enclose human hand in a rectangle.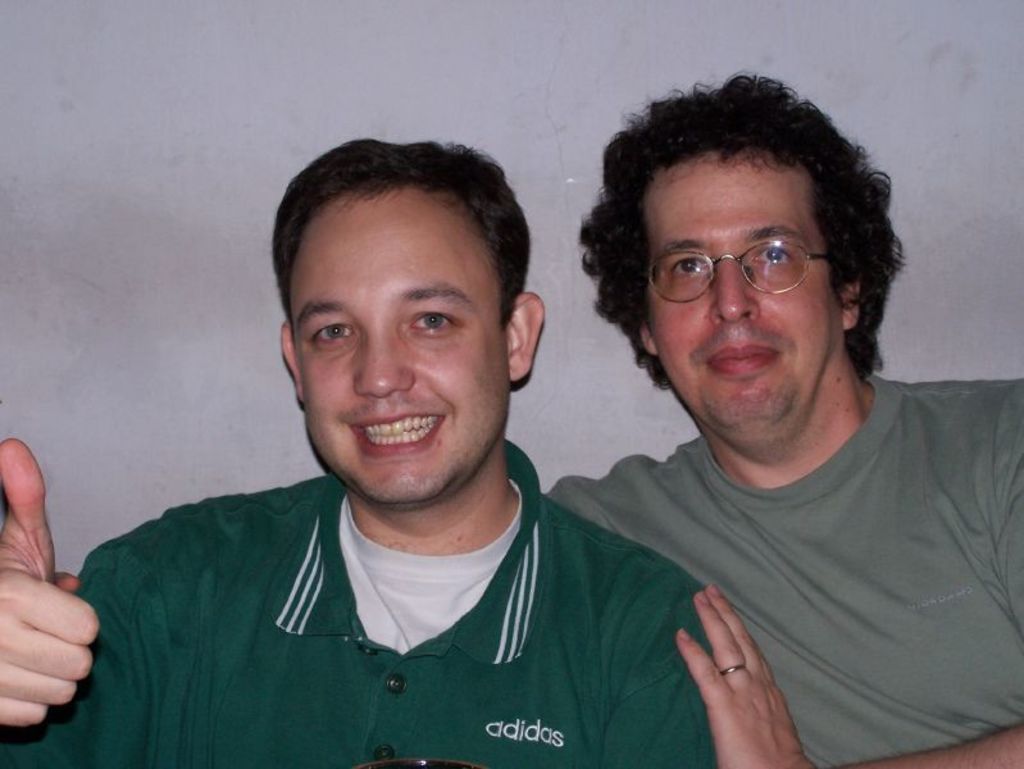
0, 440, 99, 731.
